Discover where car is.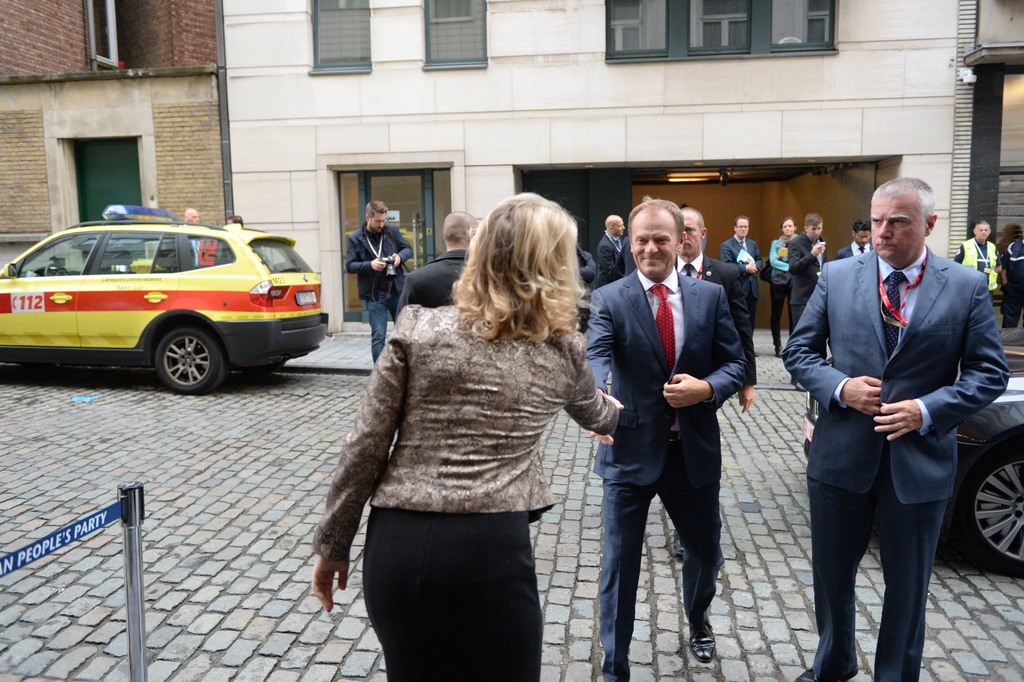
Discovered at x1=4, y1=208, x2=330, y2=393.
